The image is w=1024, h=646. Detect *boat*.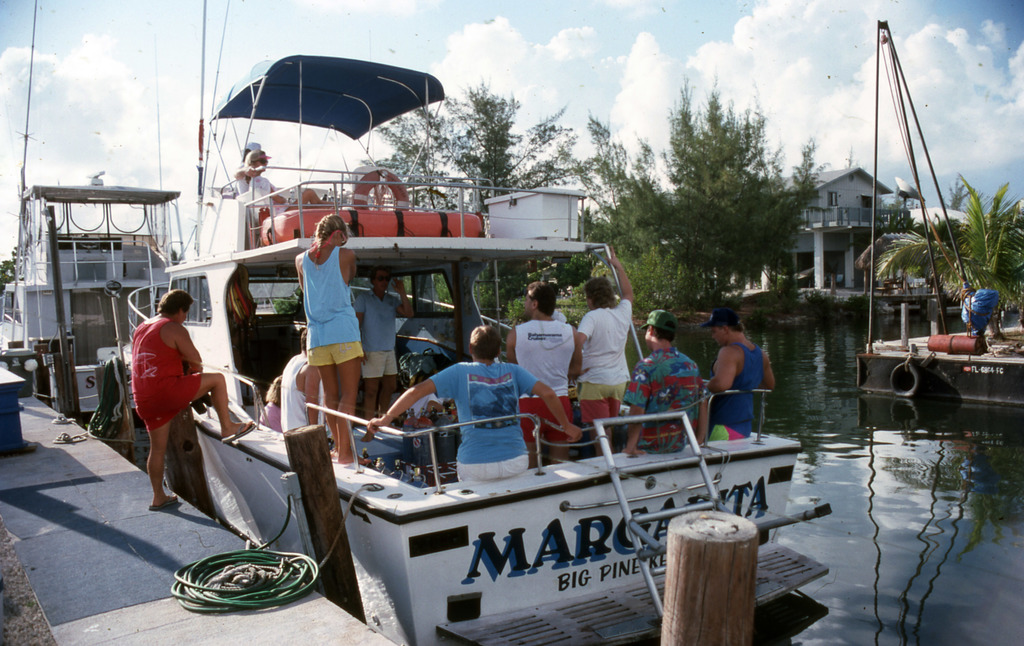
Detection: rect(859, 19, 1023, 419).
